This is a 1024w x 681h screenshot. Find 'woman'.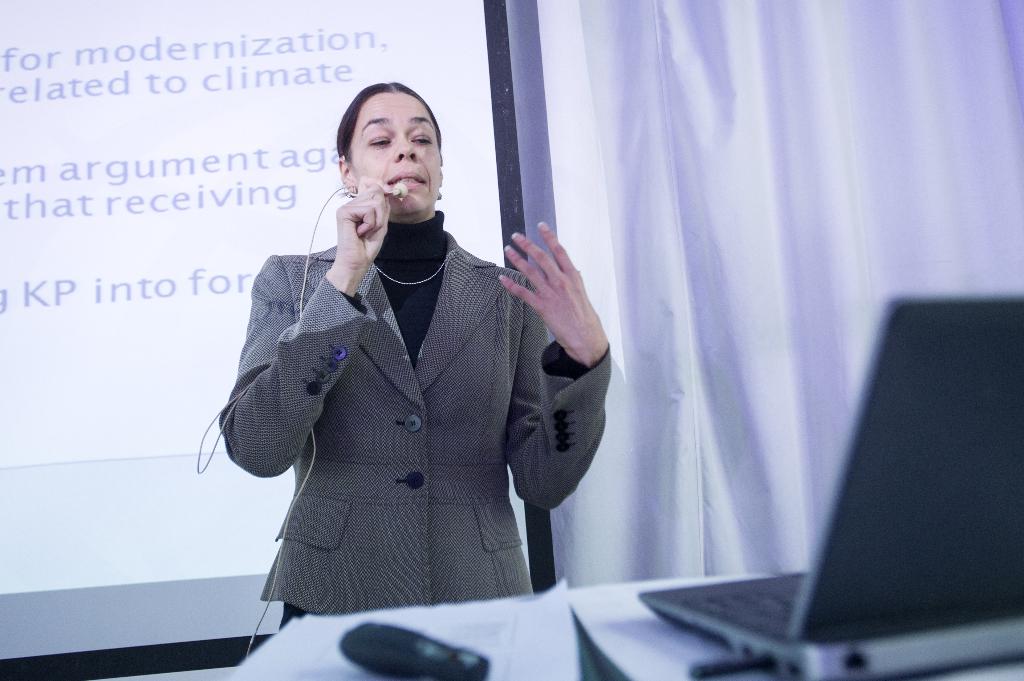
Bounding box: 214:92:601:653.
